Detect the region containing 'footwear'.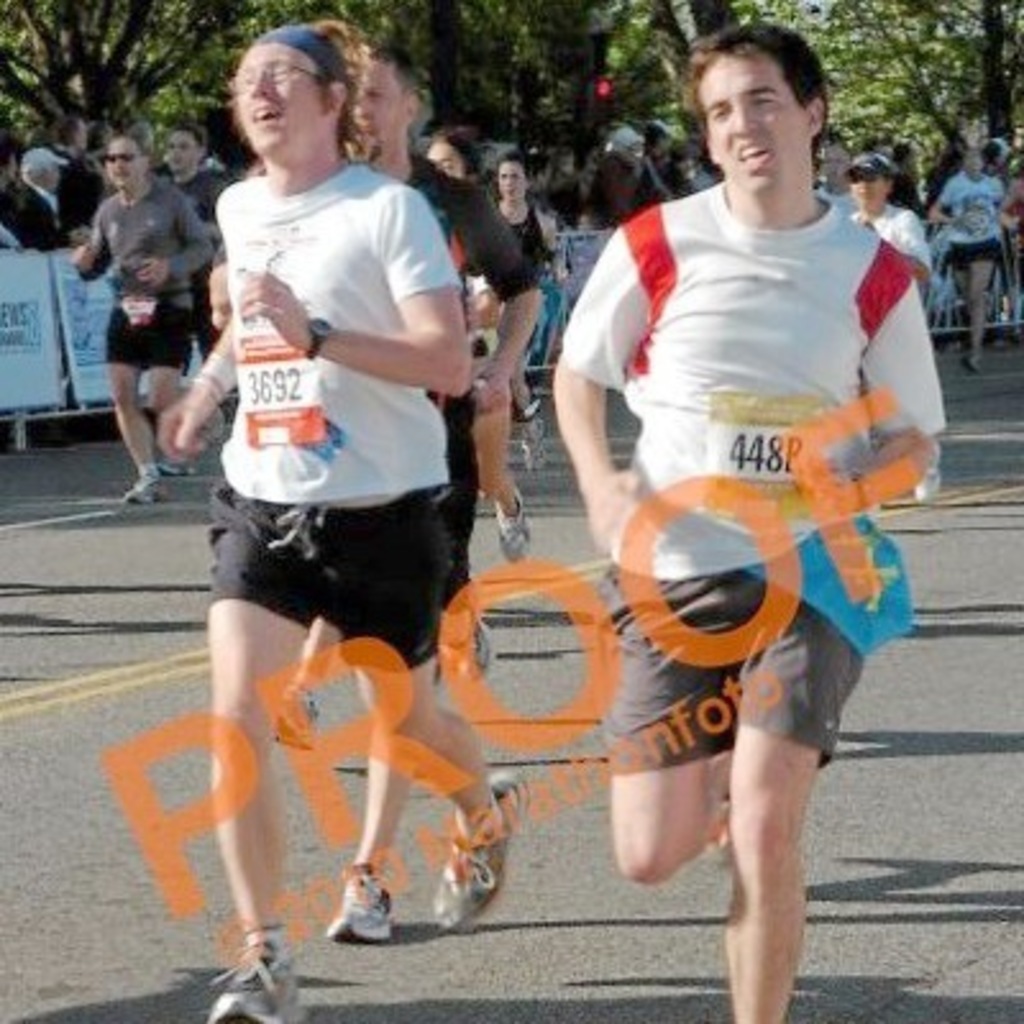
443/622/497/691.
